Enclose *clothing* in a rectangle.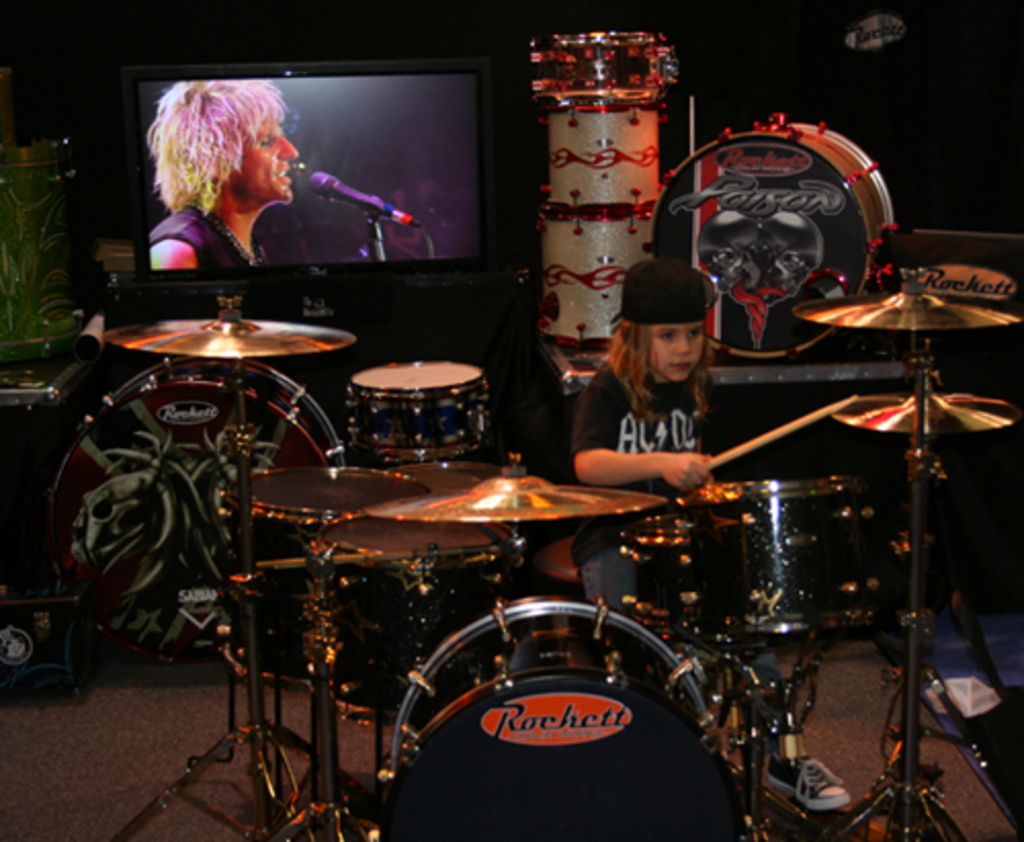
bbox=(569, 359, 700, 623).
